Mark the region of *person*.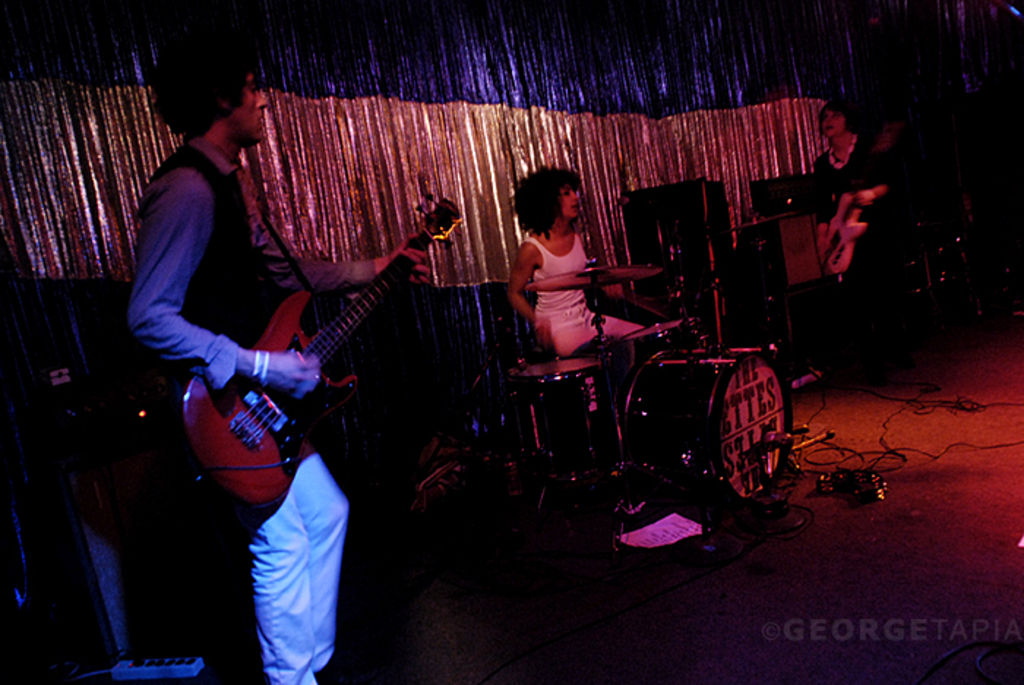
Region: crop(129, 38, 434, 684).
